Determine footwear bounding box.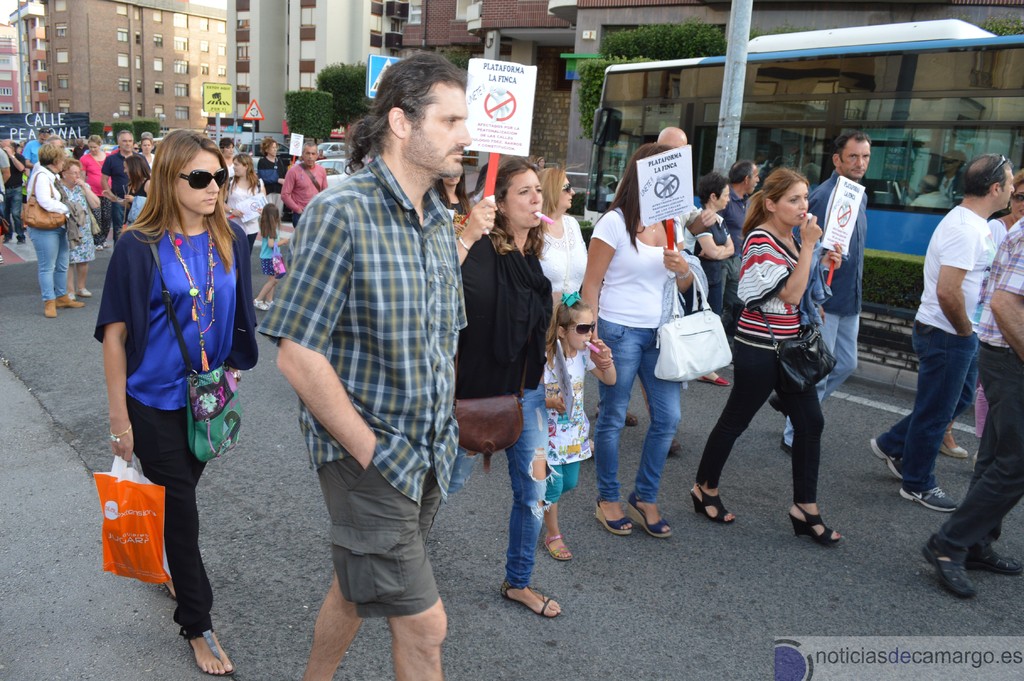
Determined: [622, 414, 644, 427].
